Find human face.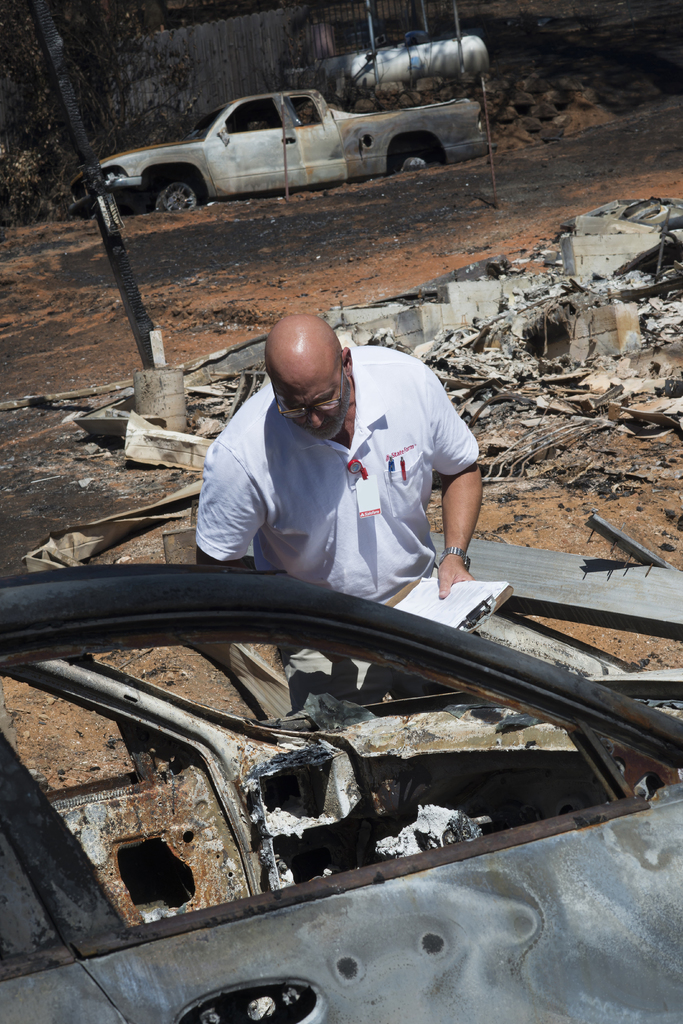
pyautogui.locateOnScreen(269, 367, 348, 435).
